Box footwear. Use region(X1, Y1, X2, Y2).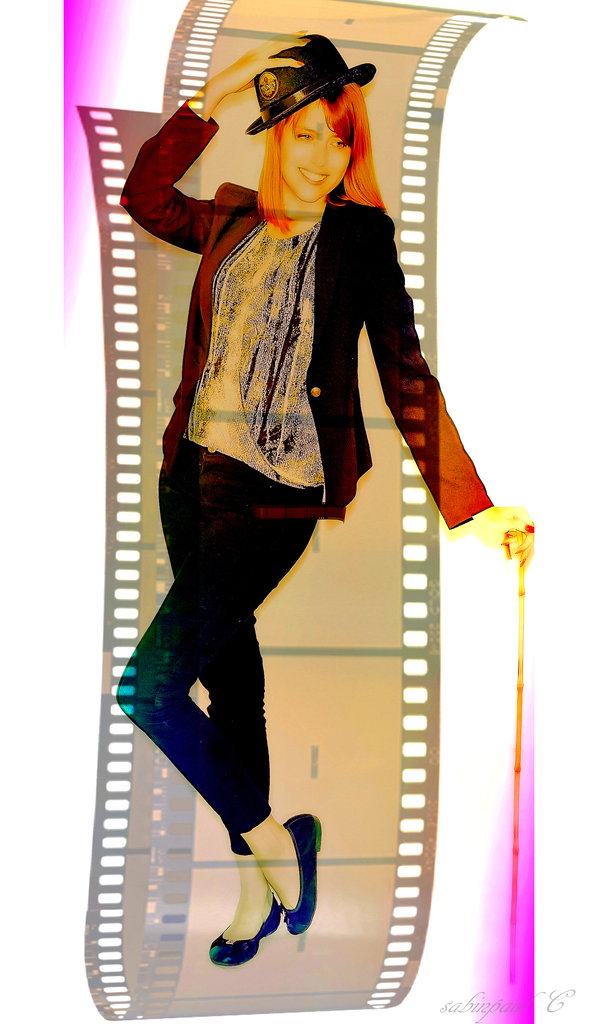
region(198, 831, 310, 991).
